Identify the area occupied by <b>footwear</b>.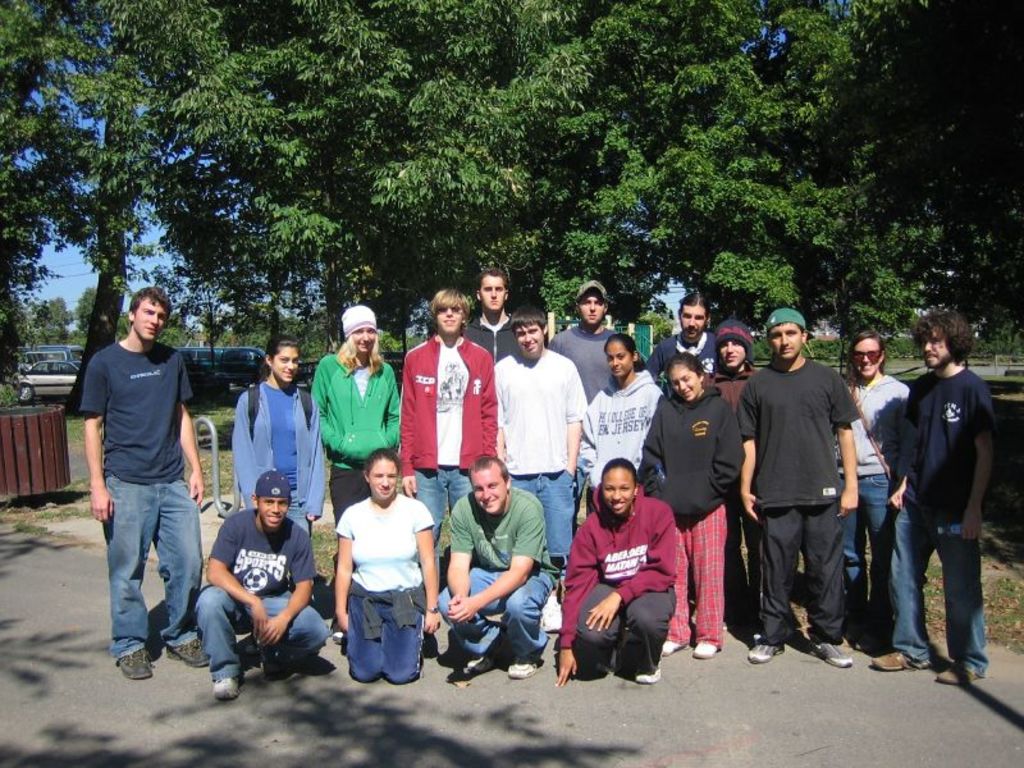
Area: <box>941,663,975,684</box>.
